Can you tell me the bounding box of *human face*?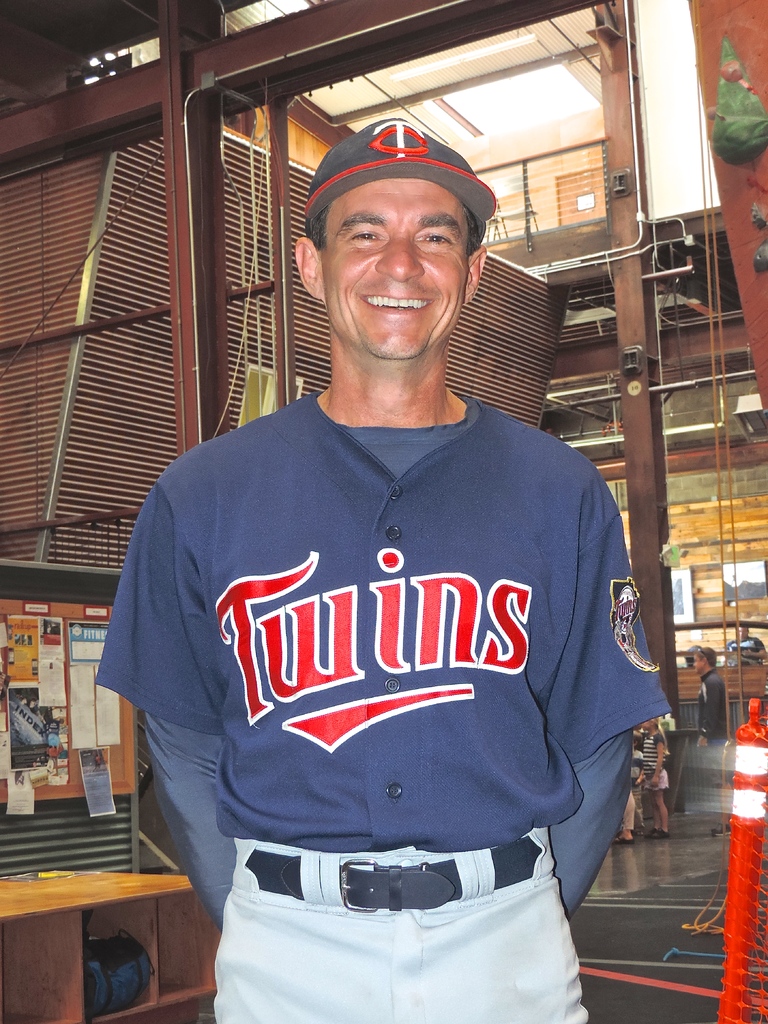
{"x1": 317, "y1": 175, "x2": 469, "y2": 370}.
